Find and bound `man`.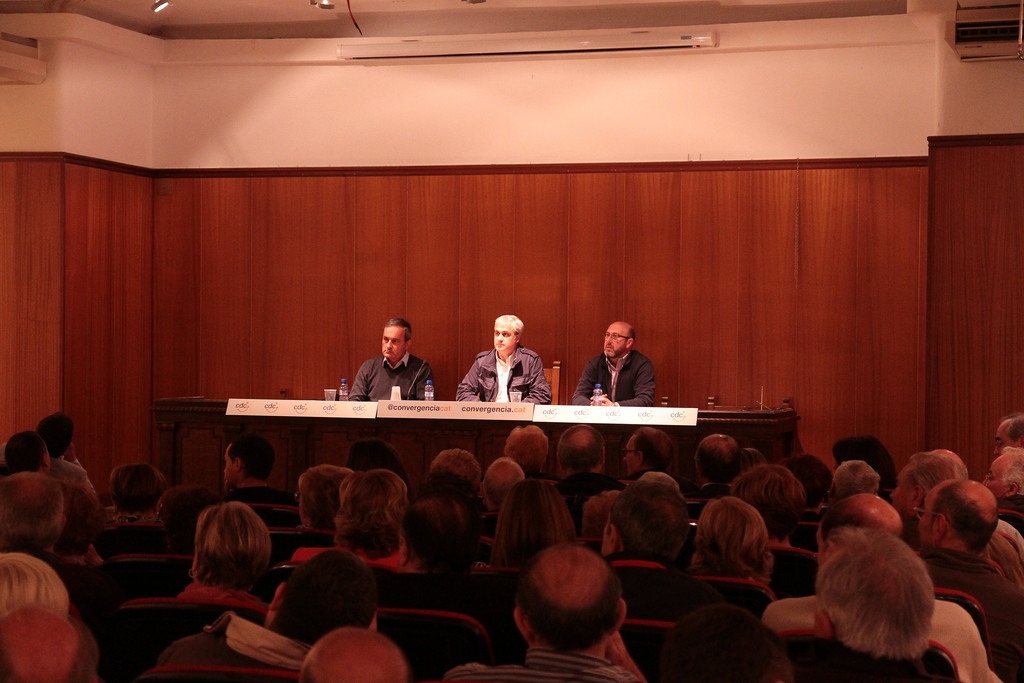
Bound: crop(904, 494, 994, 575).
